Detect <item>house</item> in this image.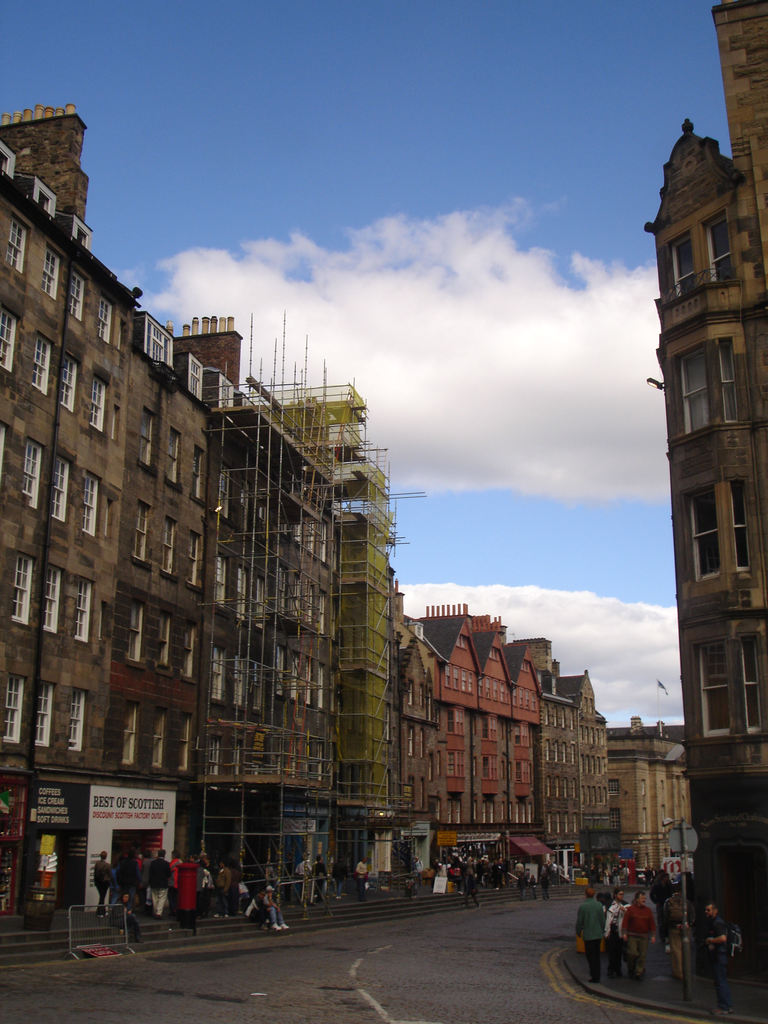
Detection: bbox(396, 604, 550, 917).
